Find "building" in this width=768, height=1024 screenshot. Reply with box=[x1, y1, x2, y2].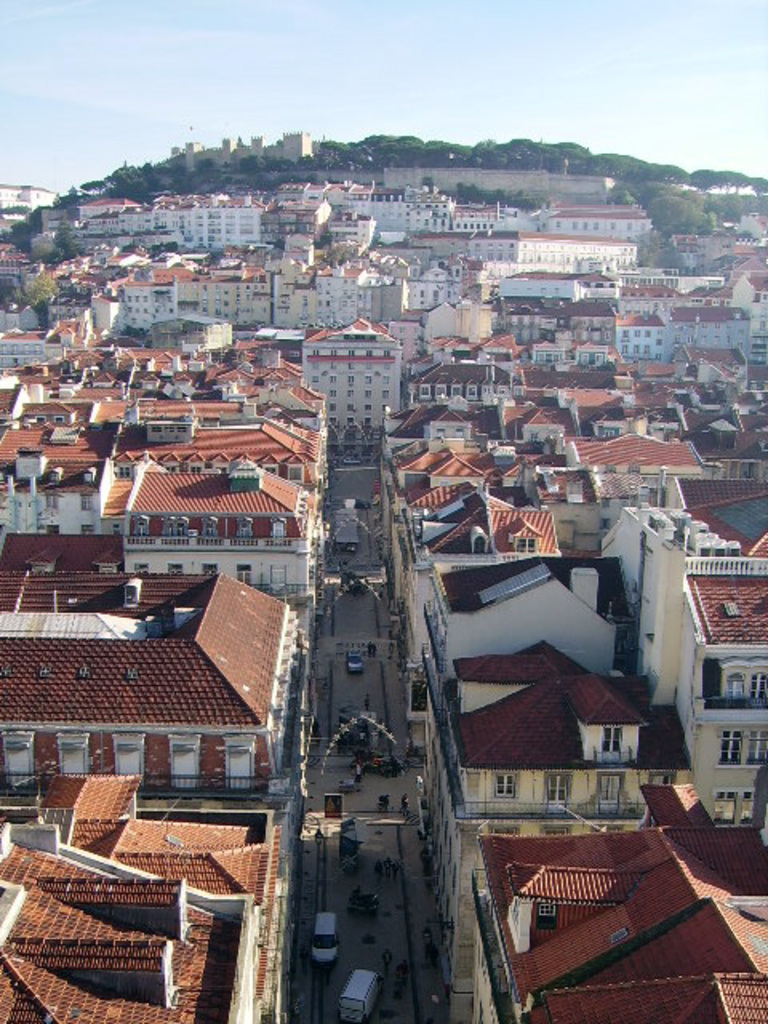
box=[414, 638, 680, 1019].
